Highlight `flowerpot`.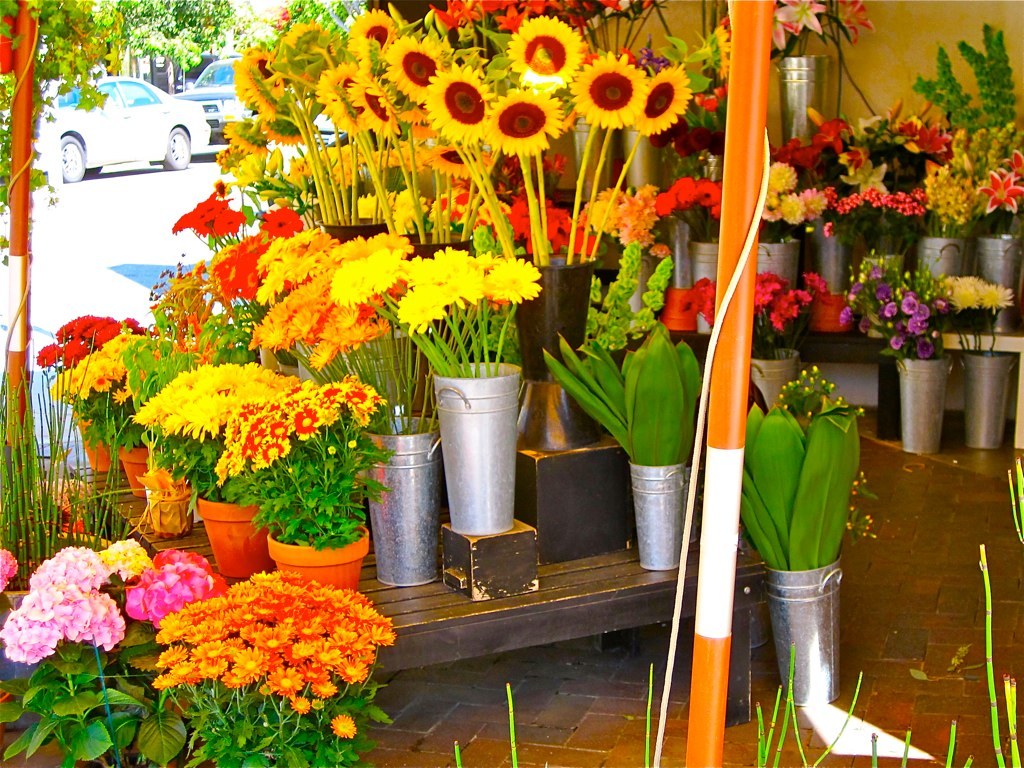
Highlighted region: bbox(625, 457, 683, 567).
